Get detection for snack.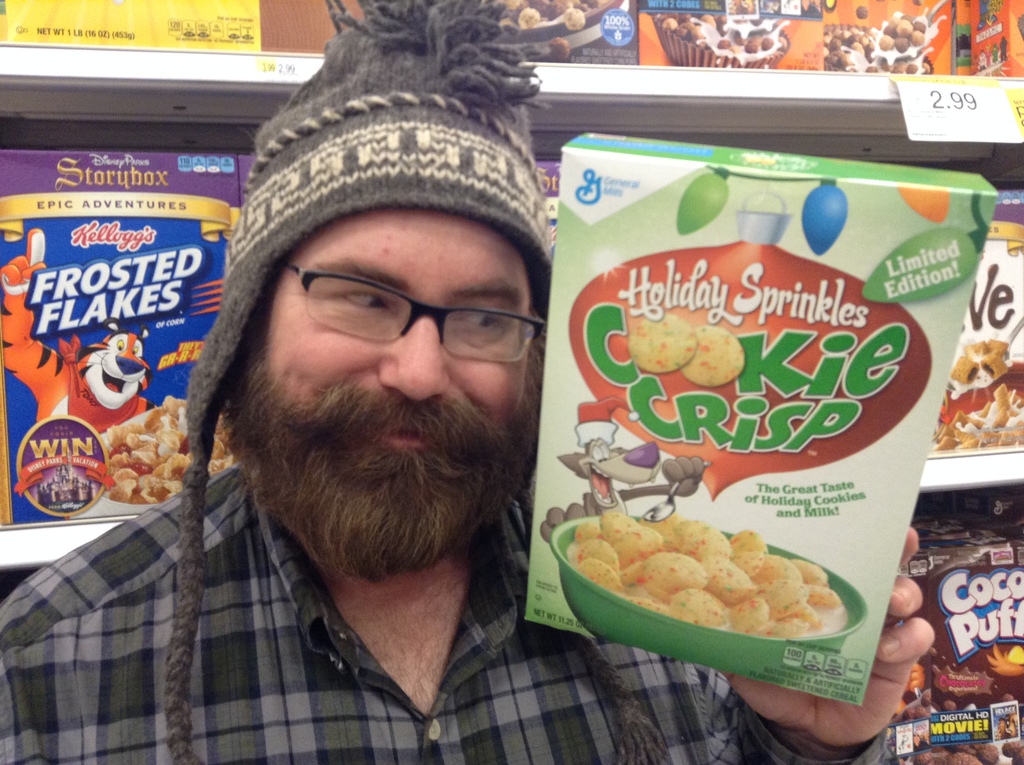
Detection: 879/688/1023/764.
